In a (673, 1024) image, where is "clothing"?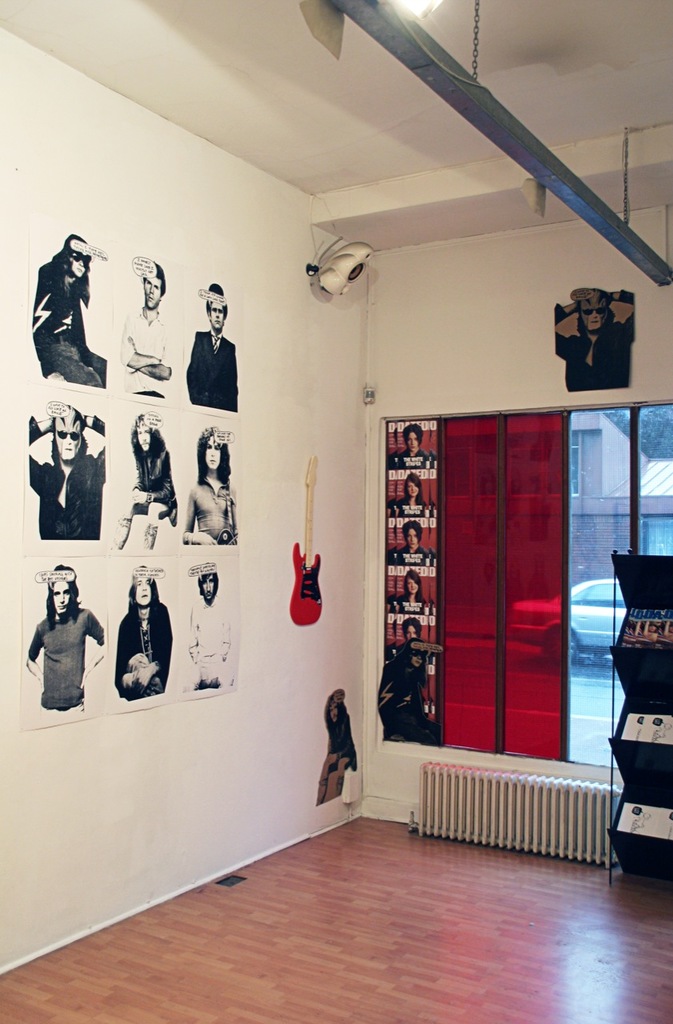
<box>188,605,241,686</box>.
